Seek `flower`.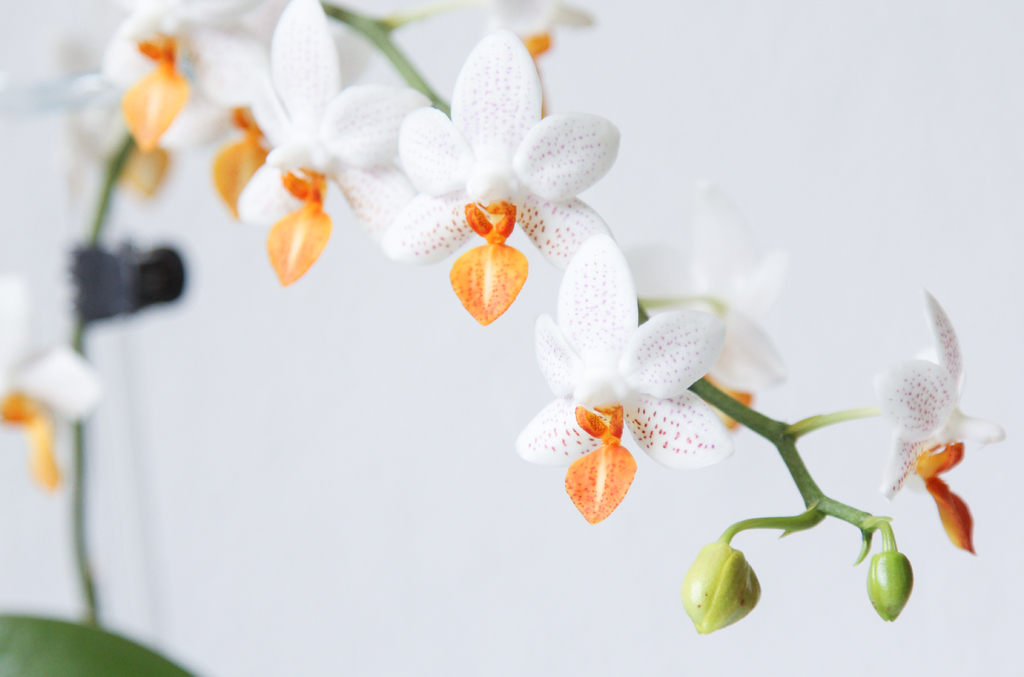
x1=866, y1=285, x2=1006, y2=507.
